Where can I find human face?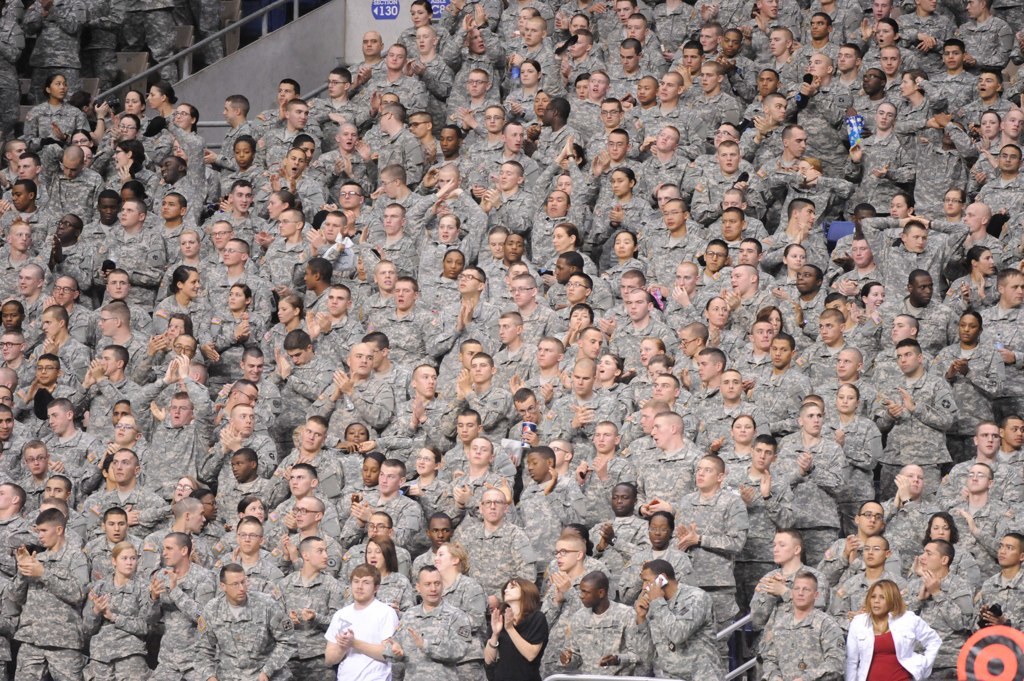
You can find it at (x1=454, y1=414, x2=479, y2=446).
